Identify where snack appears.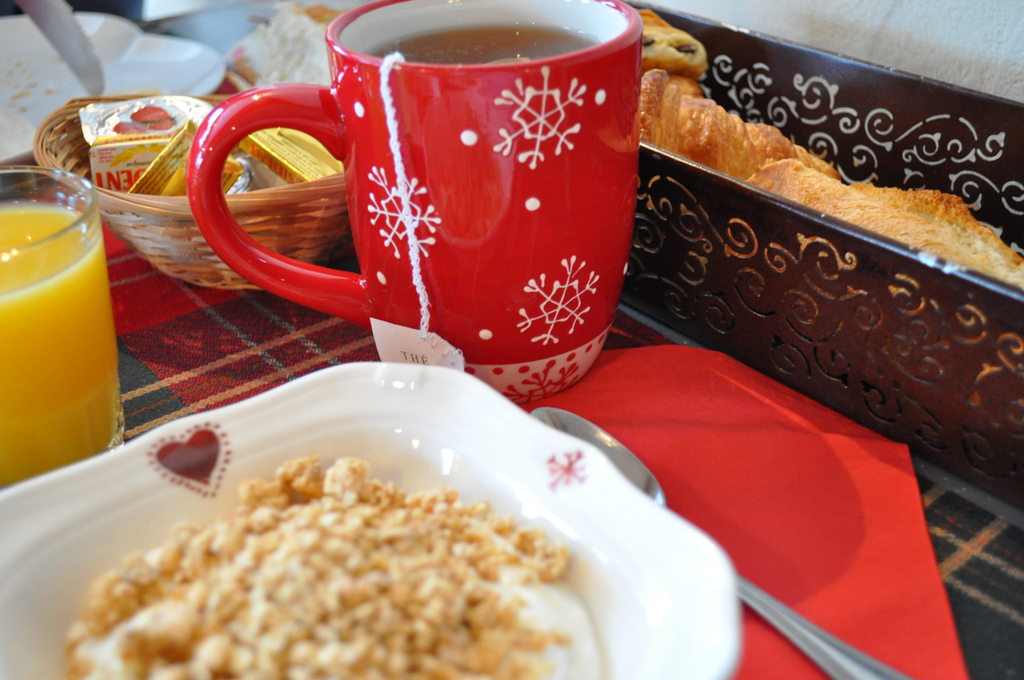
Appears at {"left": 50, "top": 455, "right": 627, "bottom": 660}.
